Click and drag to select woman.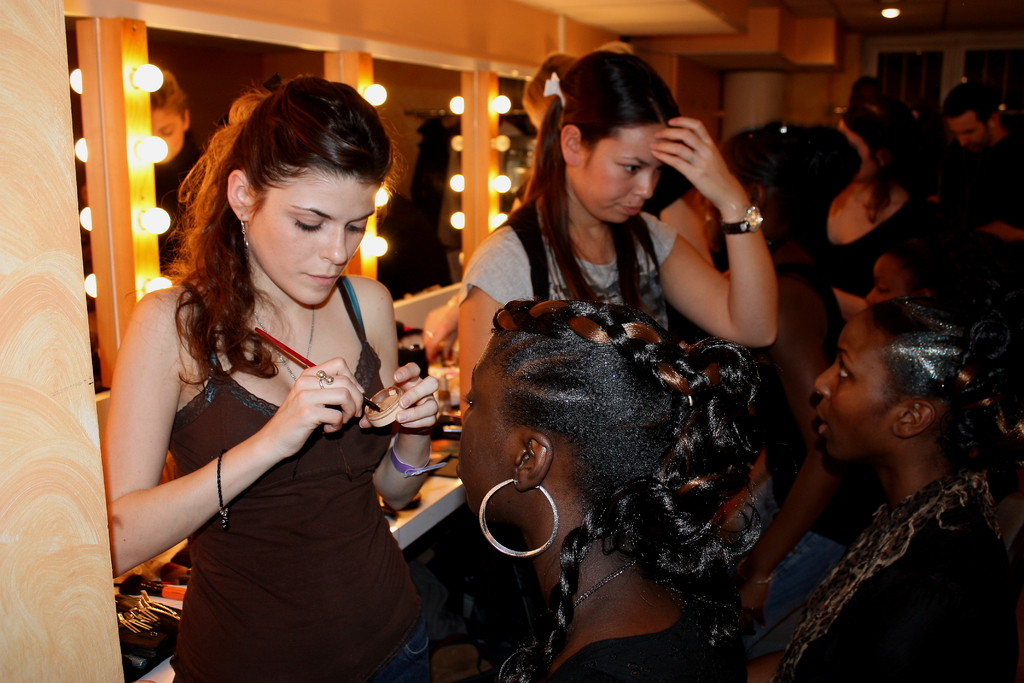
Selection: (102, 80, 442, 671).
